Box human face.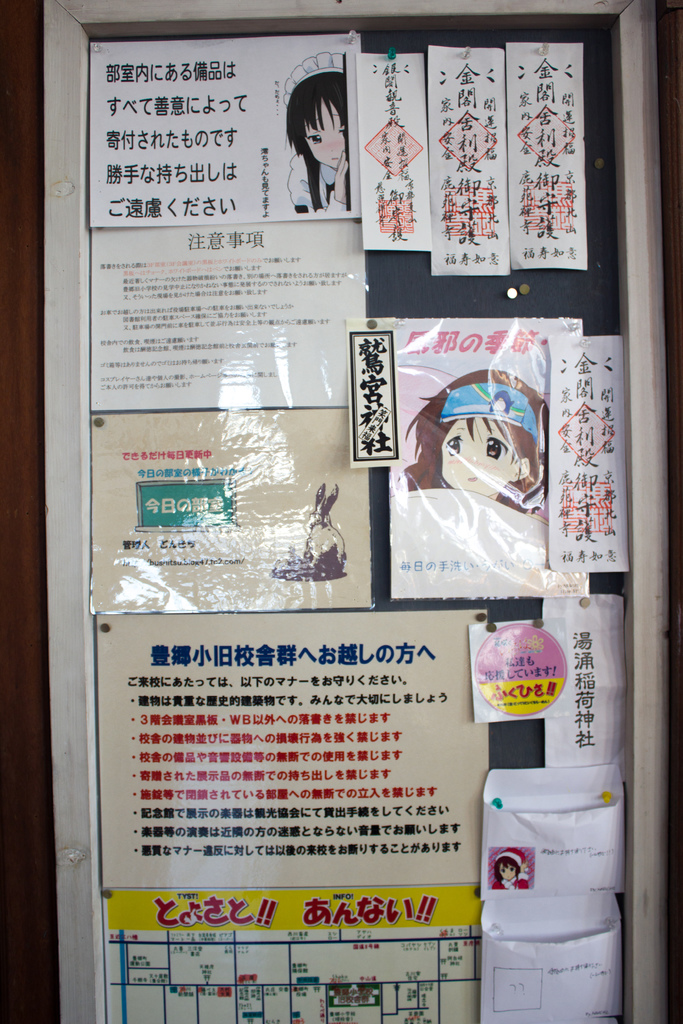
l=308, t=92, r=344, b=172.
